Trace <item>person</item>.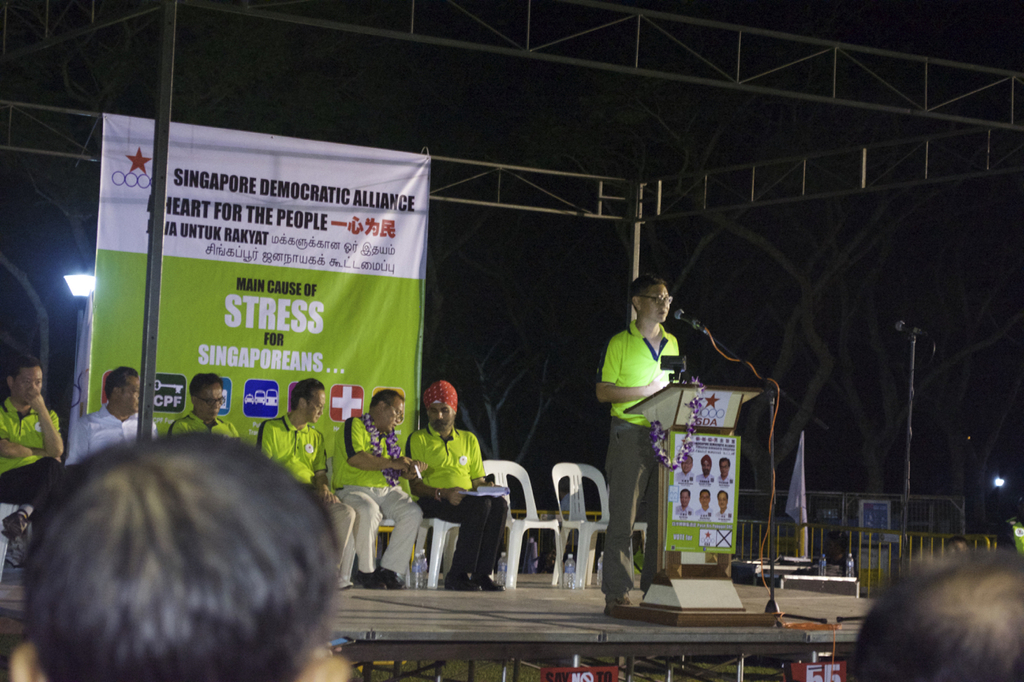
Traced to <region>673, 487, 693, 517</region>.
